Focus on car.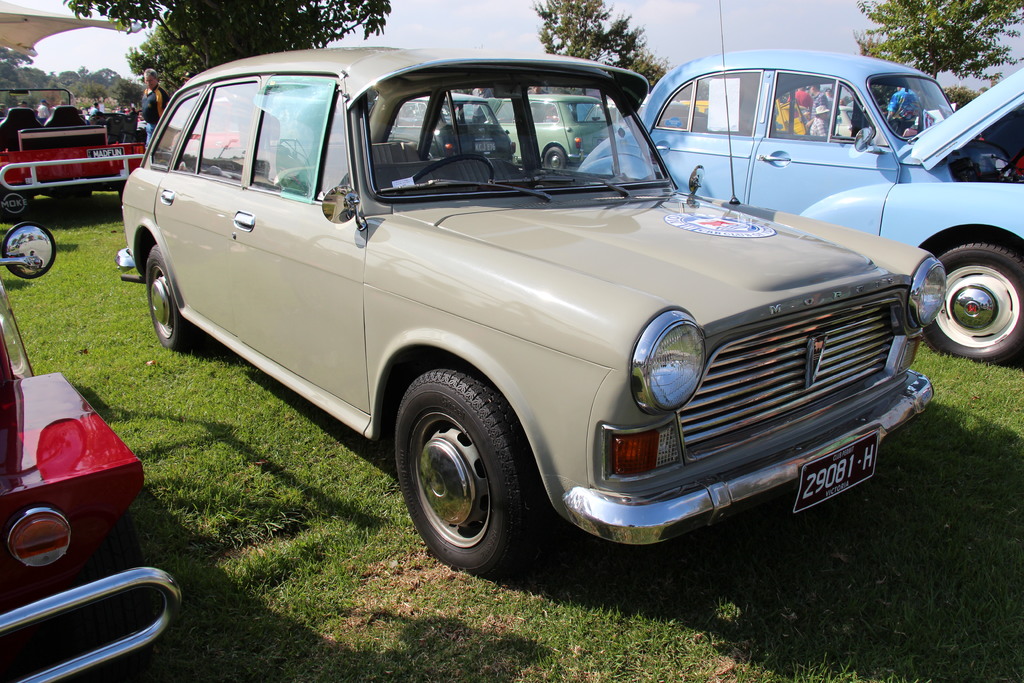
Focused at select_region(580, 49, 1023, 362).
